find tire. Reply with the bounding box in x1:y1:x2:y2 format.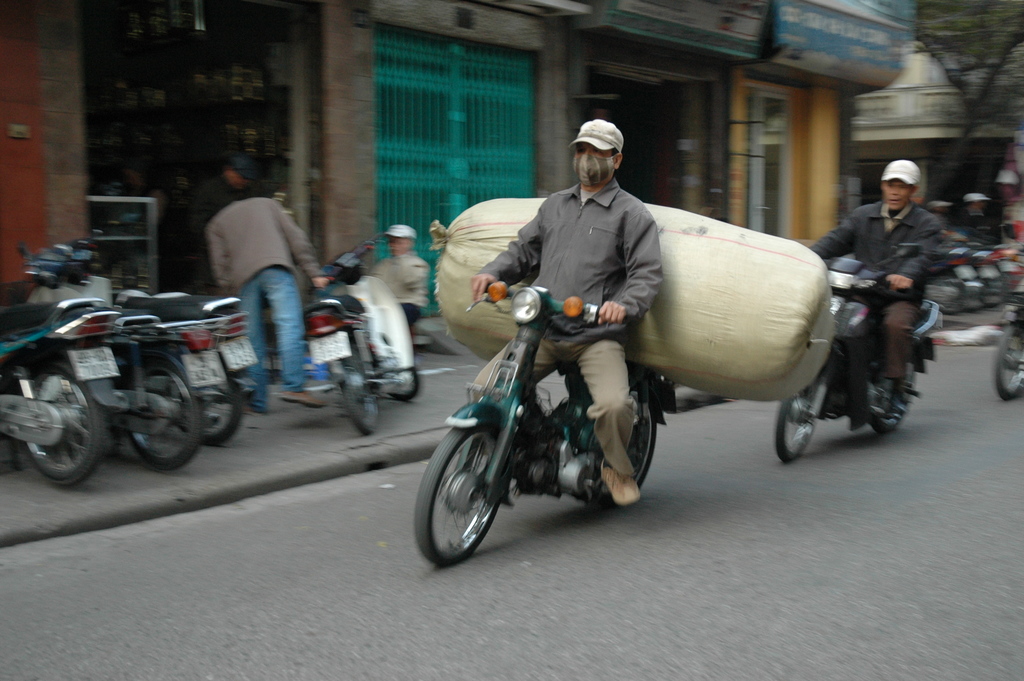
382:367:413:401.
